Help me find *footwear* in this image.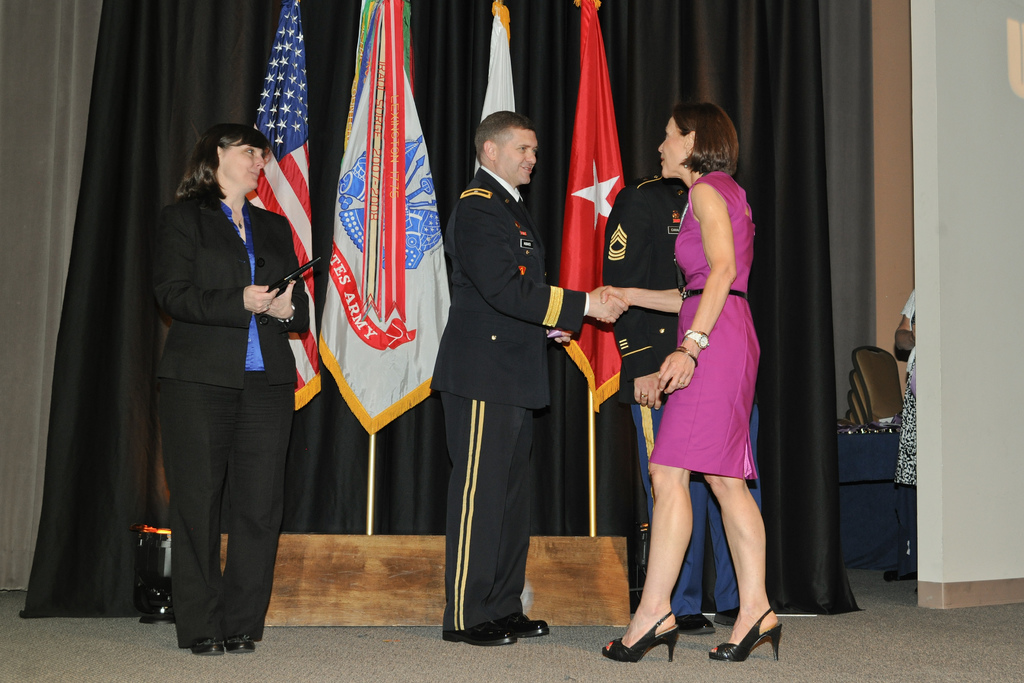
Found it: (715, 601, 745, 627).
